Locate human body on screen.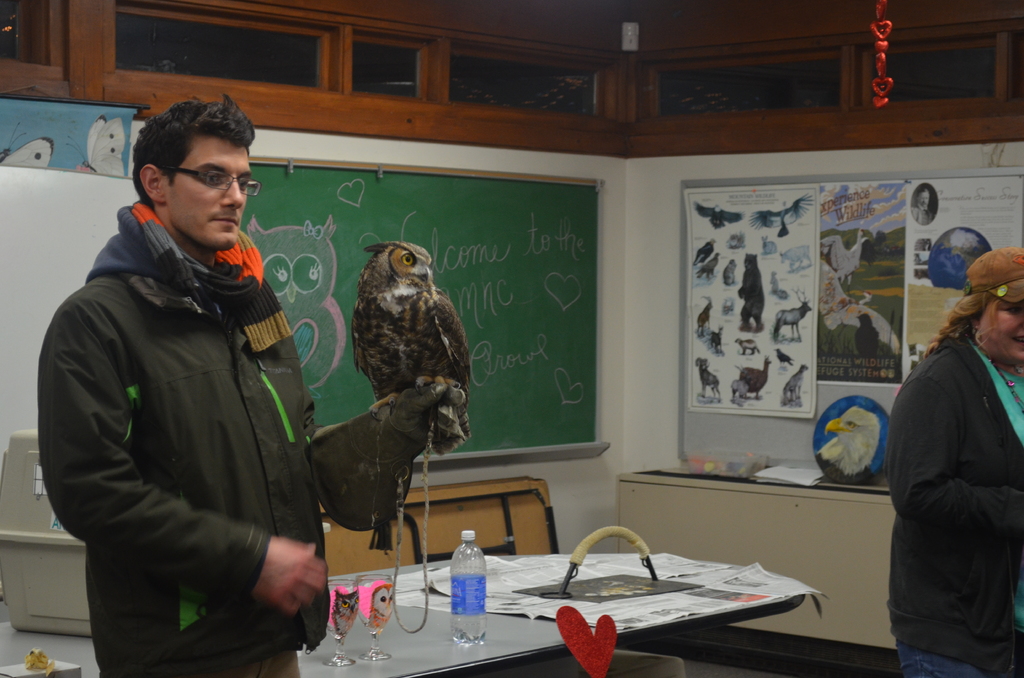
On screen at <box>32,97,461,676</box>.
